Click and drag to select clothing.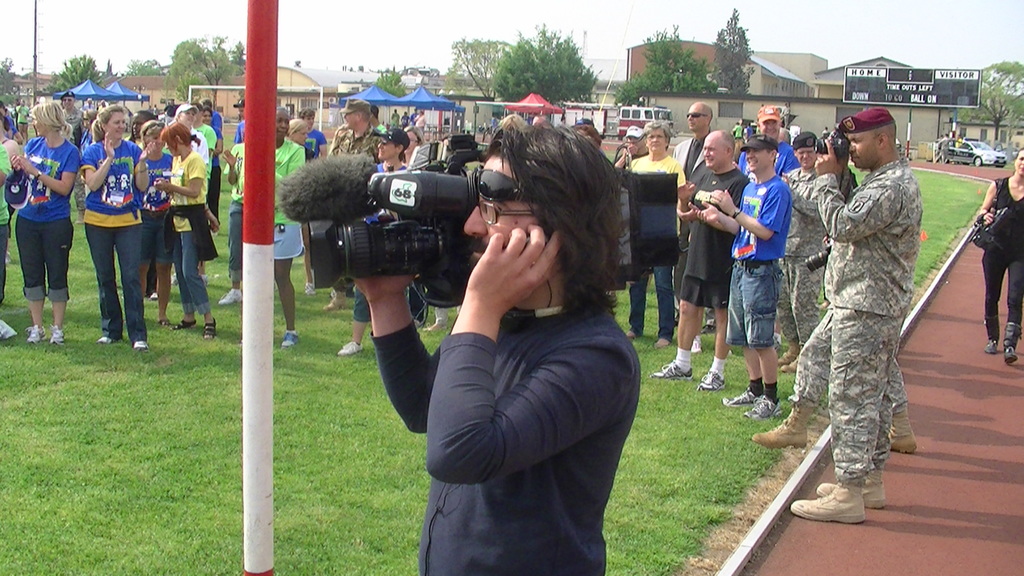
Selection: <region>797, 115, 939, 498</region>.
